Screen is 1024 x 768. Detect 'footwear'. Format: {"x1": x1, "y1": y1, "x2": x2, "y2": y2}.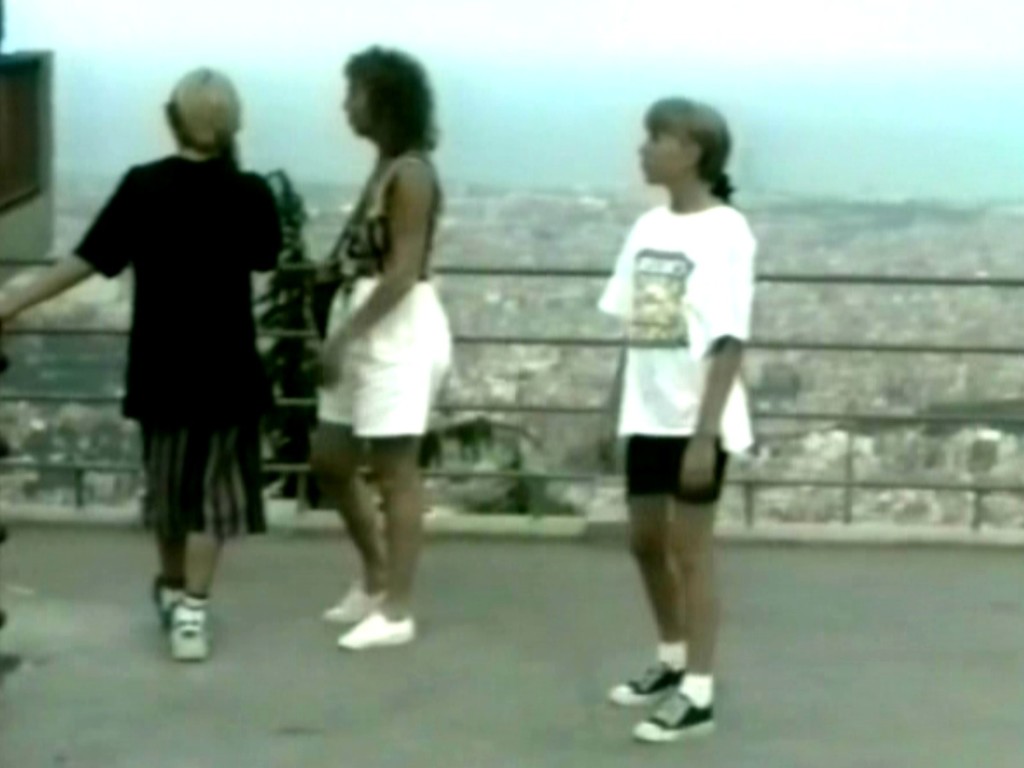
{"x1": 329, "y1": 579, "x2": 388, "y2": 620}.
